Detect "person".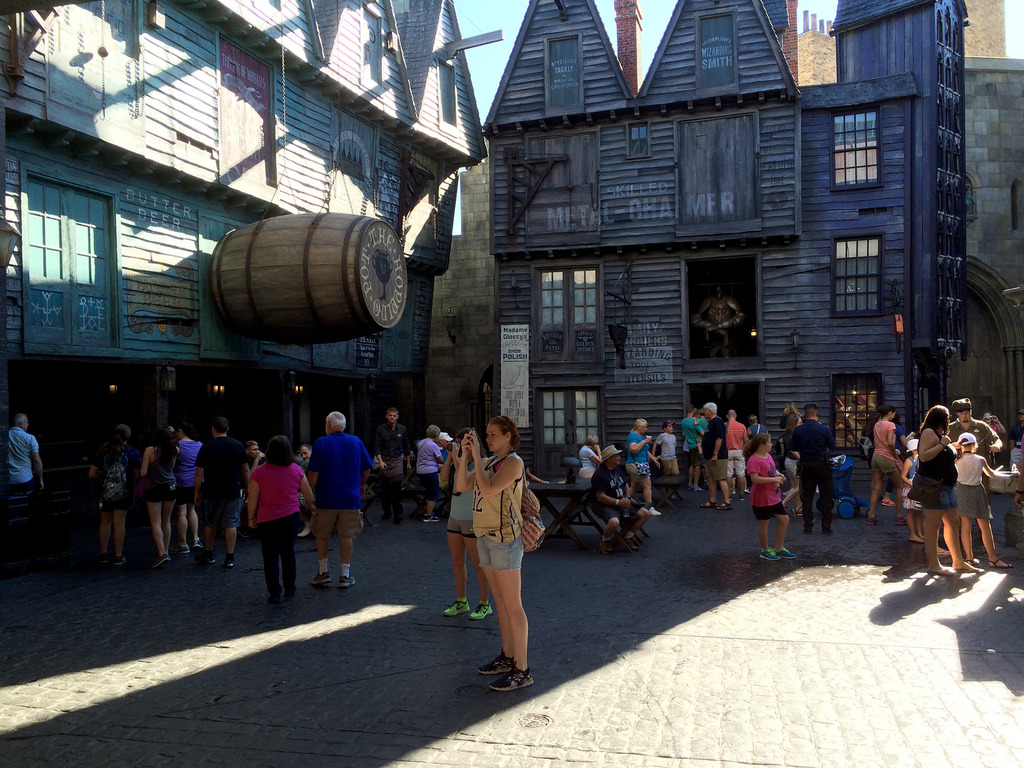
Detected at bbox(178, 415, 202, 559).
